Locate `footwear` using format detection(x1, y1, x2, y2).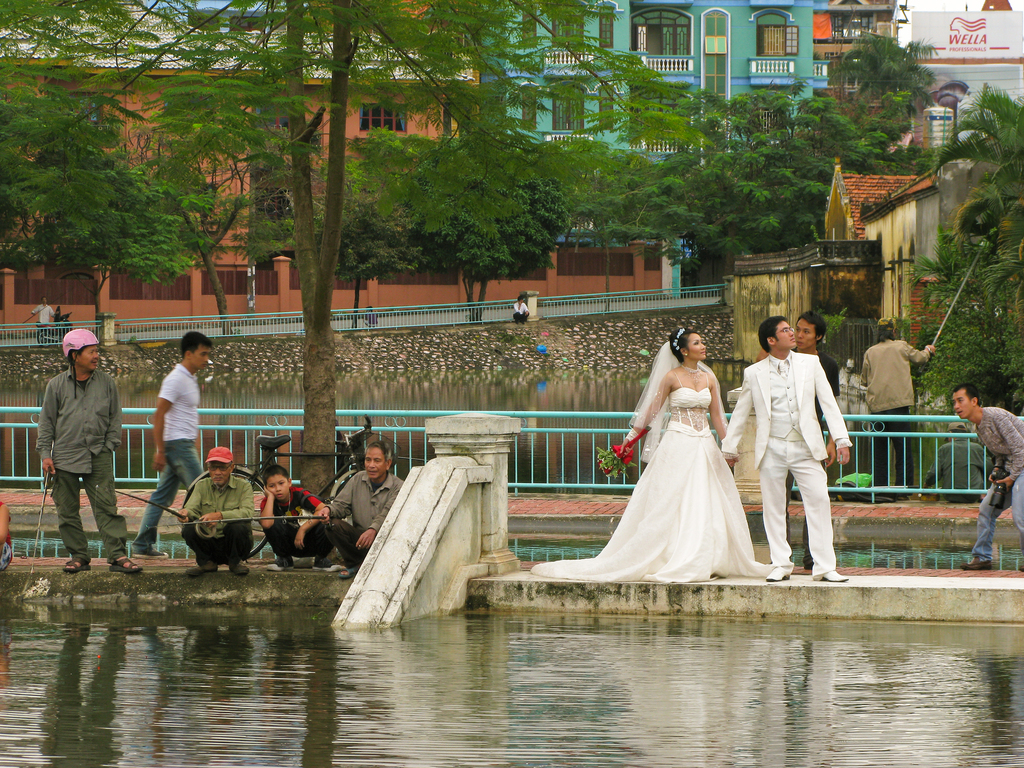
detection(766, 564, 790, 582).
